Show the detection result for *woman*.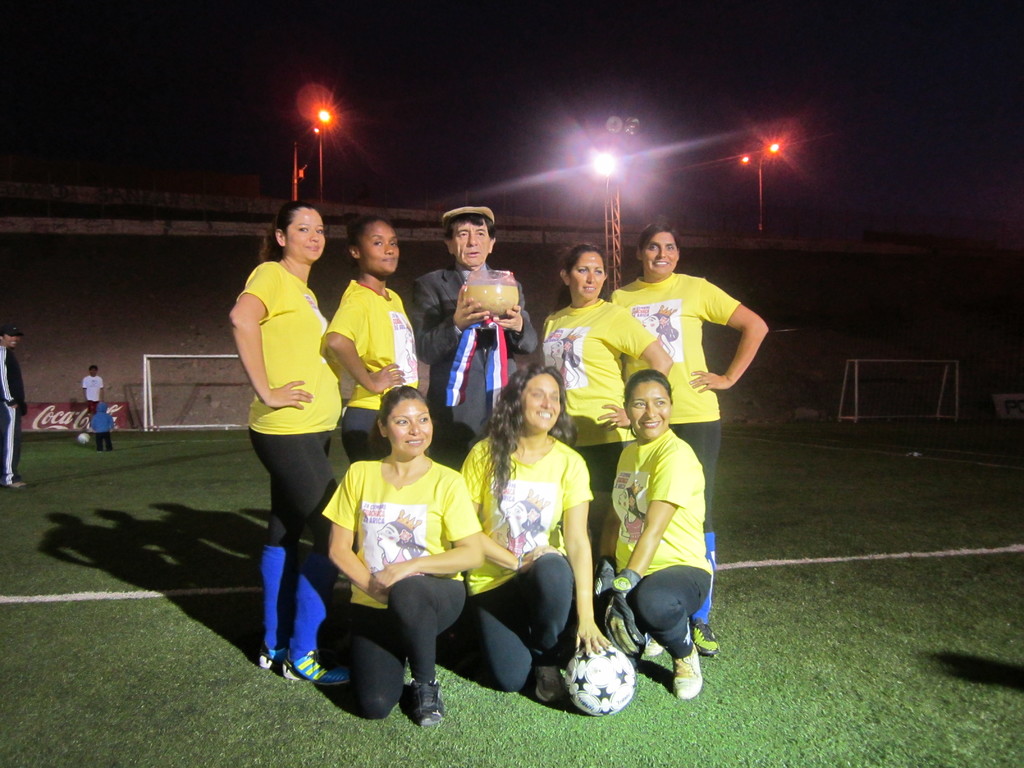
locate(319, 212, 443, 469).
